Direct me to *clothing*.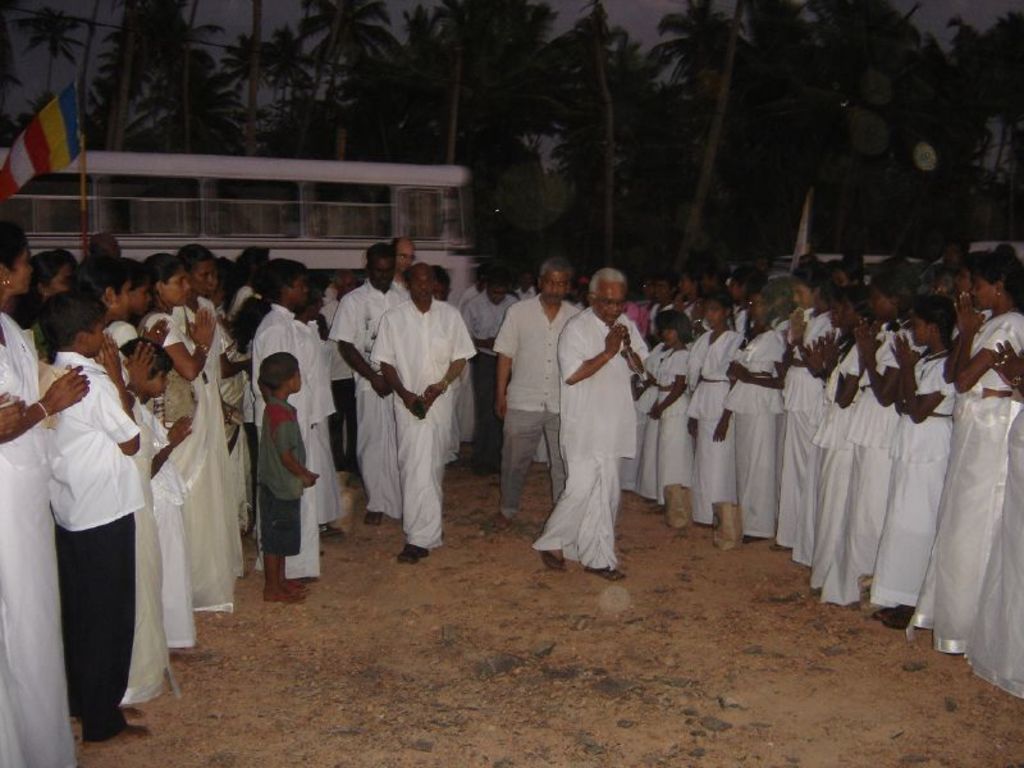
Direction: <box>512,284,536,301</box>.
